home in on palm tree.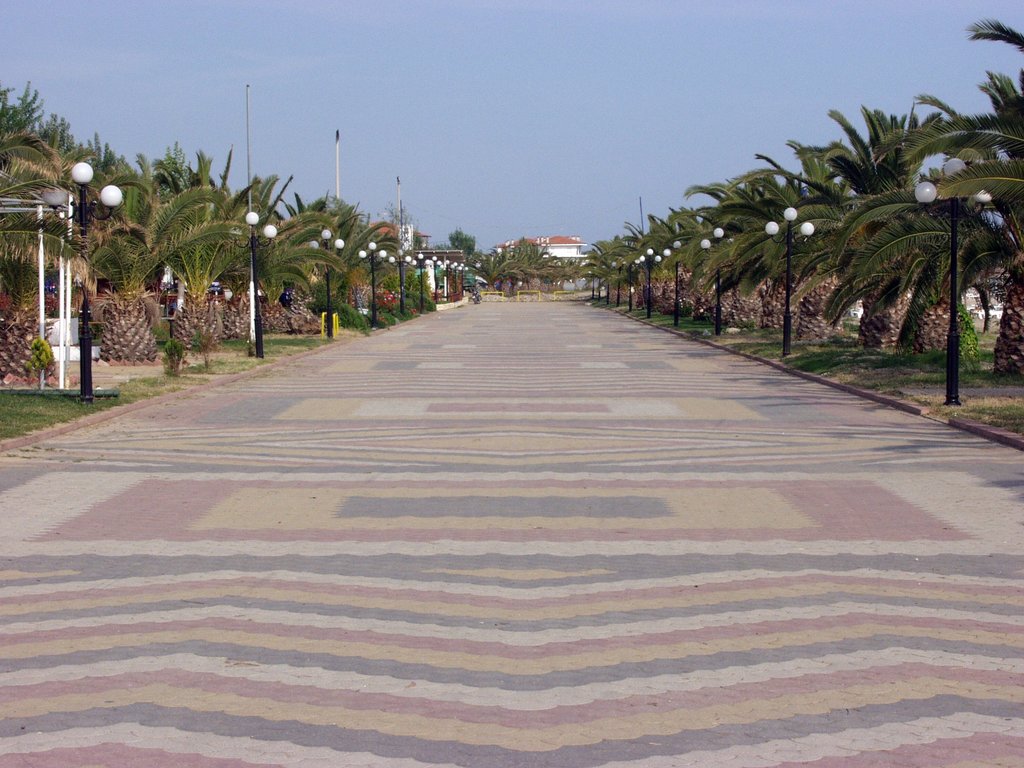
Homed in at 265/212/317/303.
